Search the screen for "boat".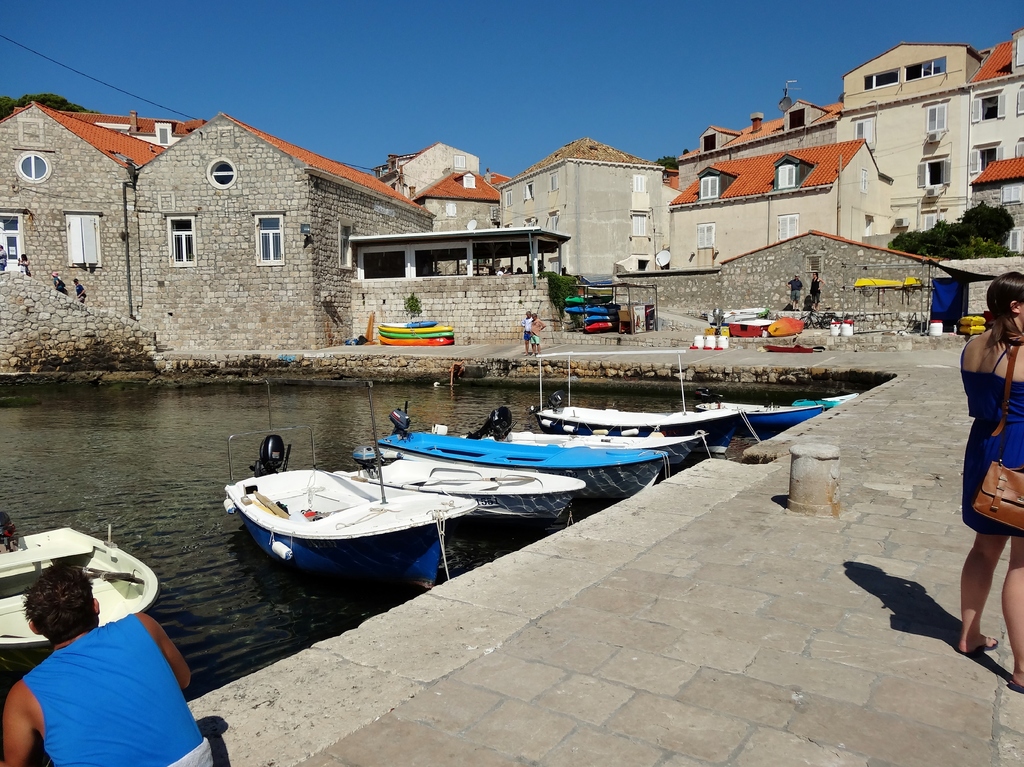
Found at [790,394,861,408].
